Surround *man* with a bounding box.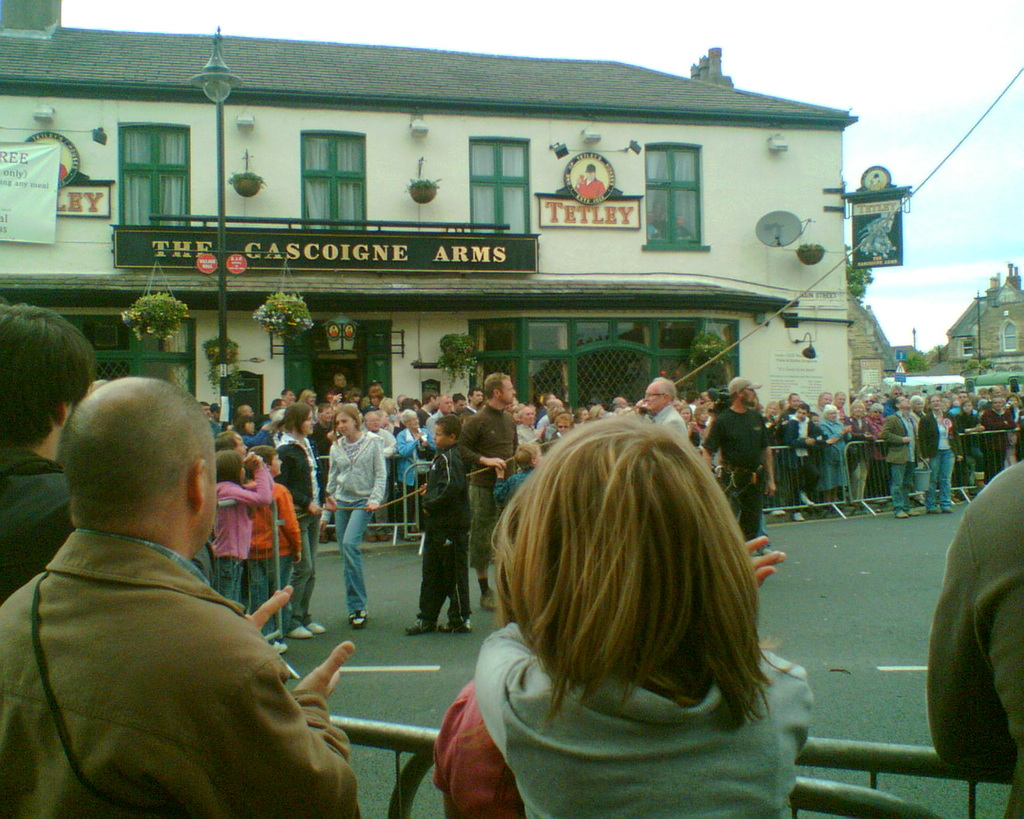
(537,397,562,431).
